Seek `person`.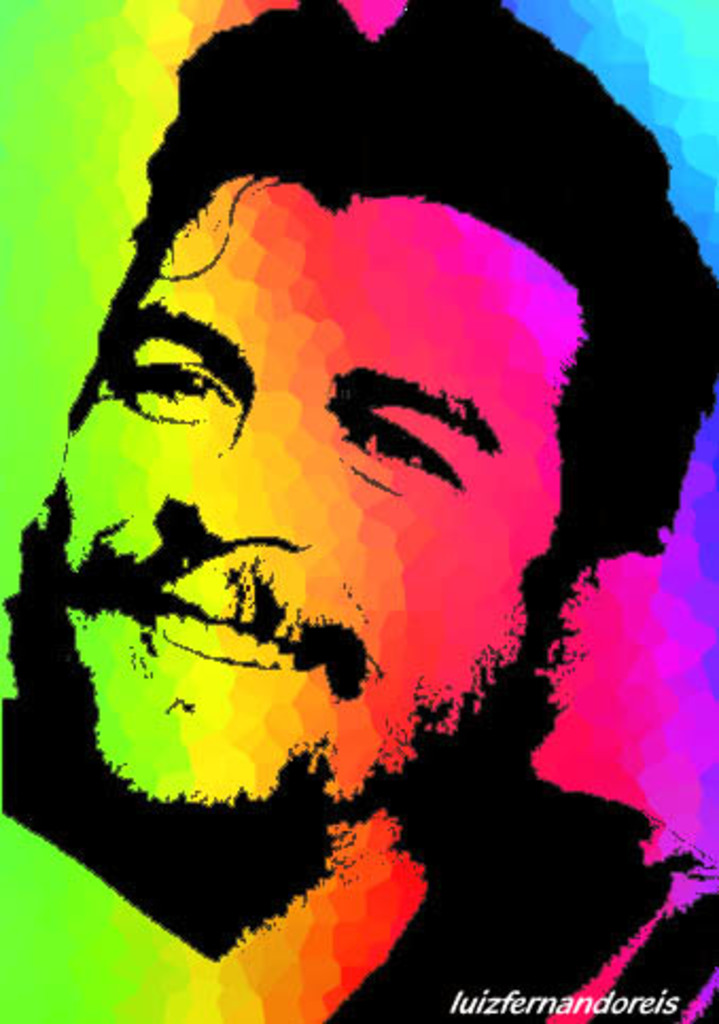
l=0, t=0, r=717, b=1022.
